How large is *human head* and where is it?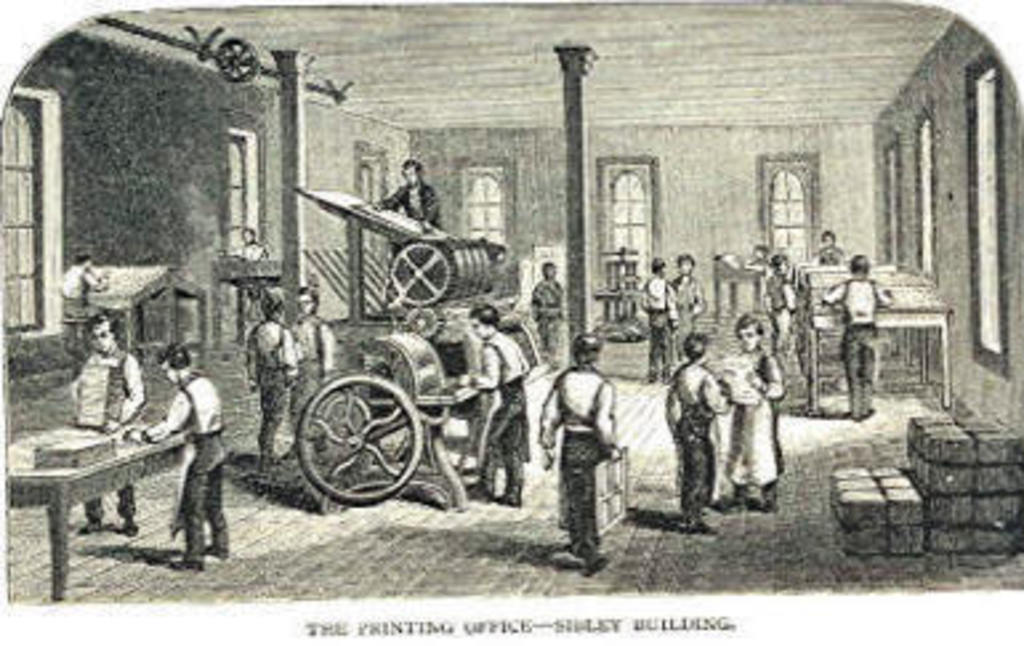
Bounding box: (263,303,287,319).
